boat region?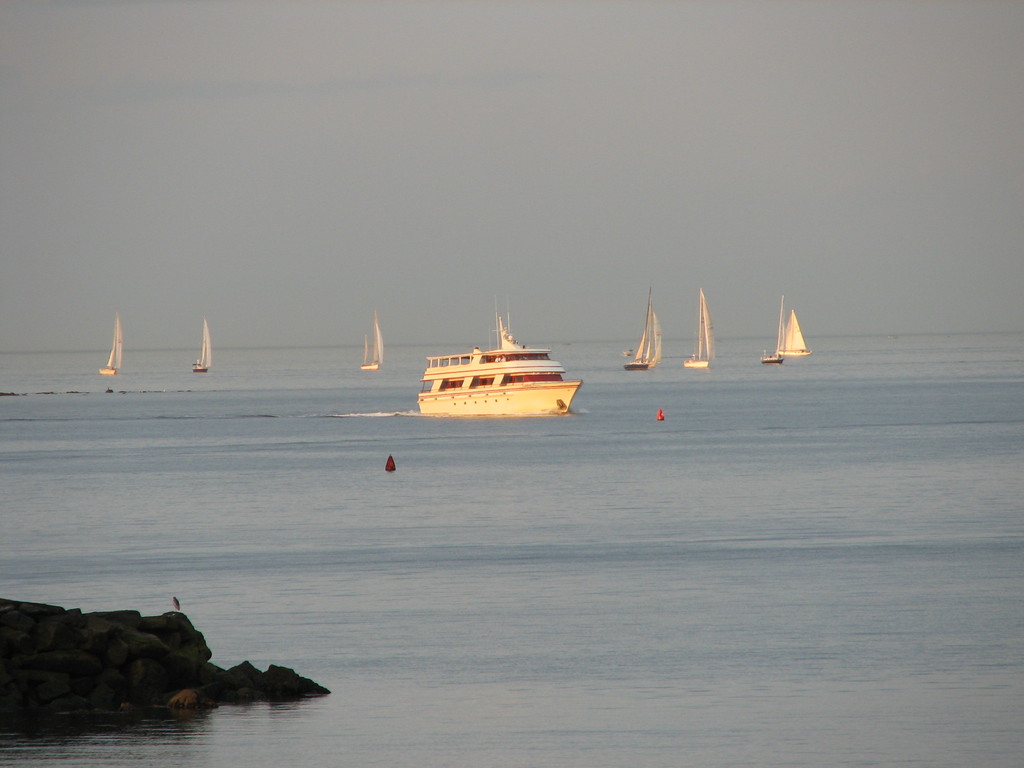
BBox(686, 284, 718, 373)
